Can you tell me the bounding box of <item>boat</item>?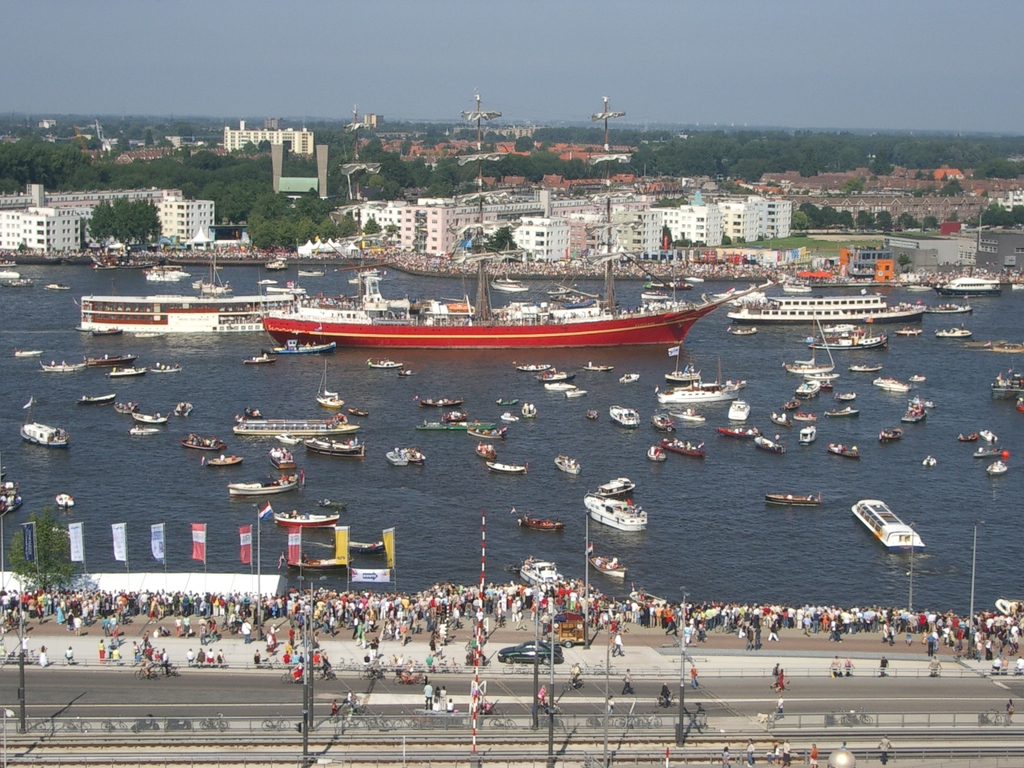
bbox=(287, 553, 355, 569).
